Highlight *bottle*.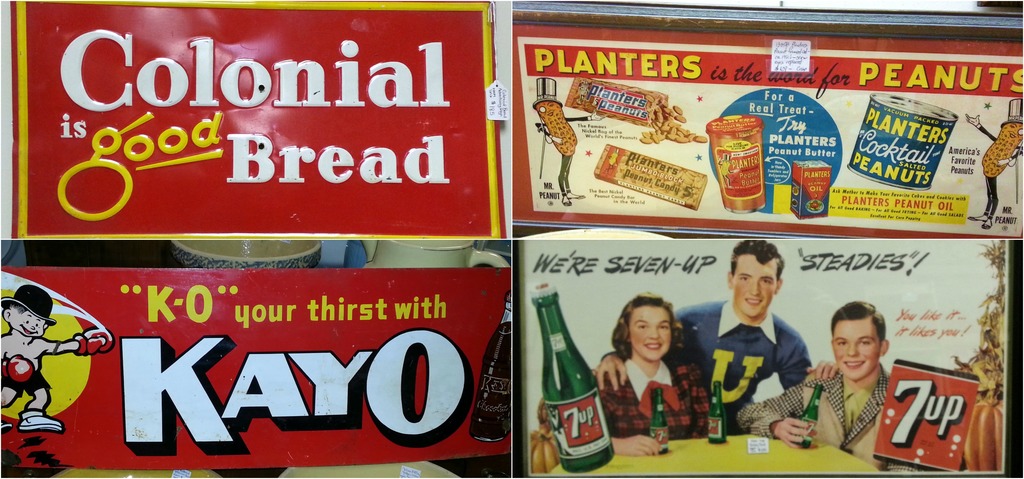
Highlighted region: [794, 384, 827, 447].
